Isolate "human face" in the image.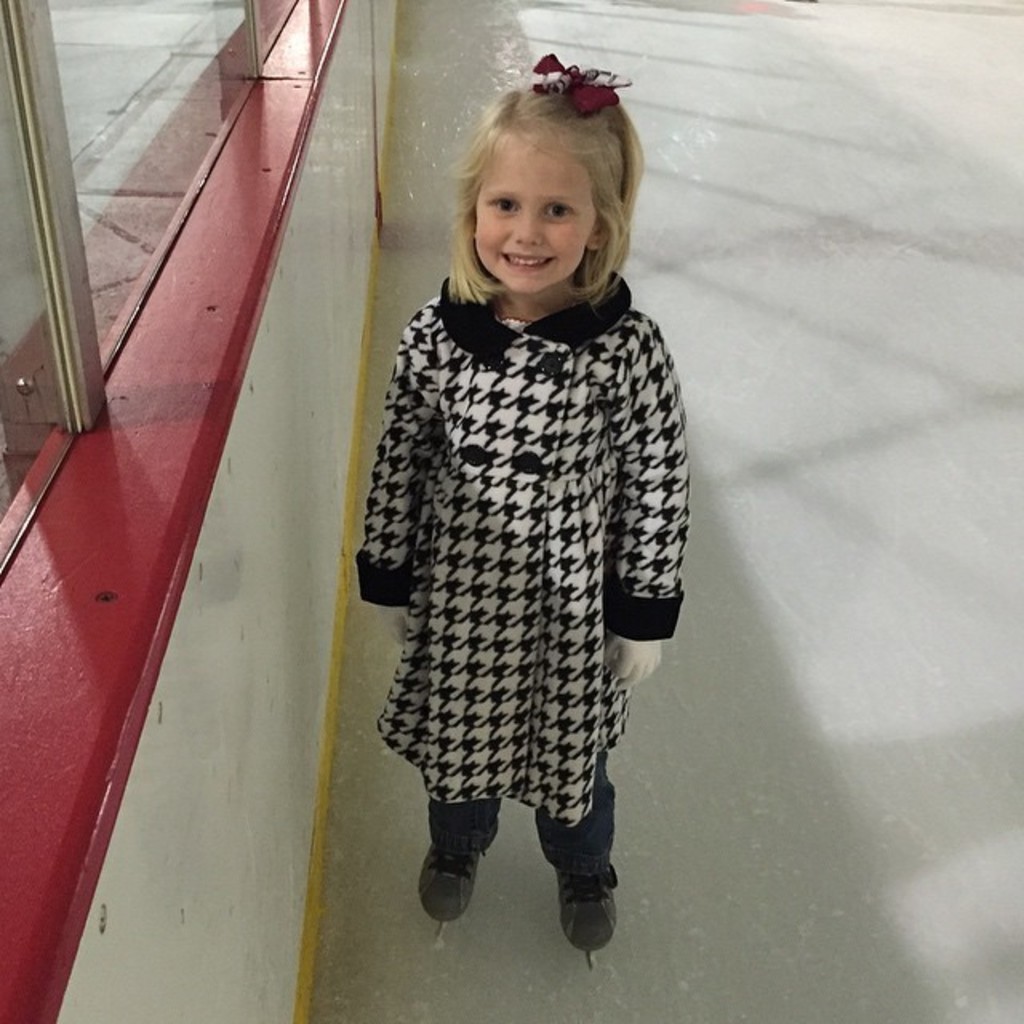
Isolated region: BBox(475, 131, 592, 296).
